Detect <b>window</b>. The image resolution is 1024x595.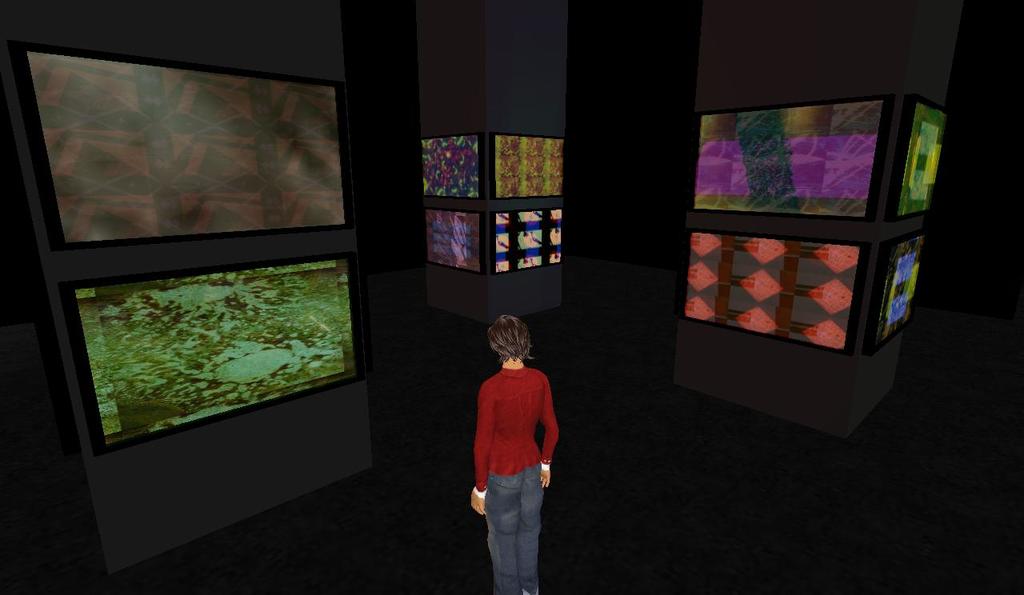
(684, 106, 933, 383).
